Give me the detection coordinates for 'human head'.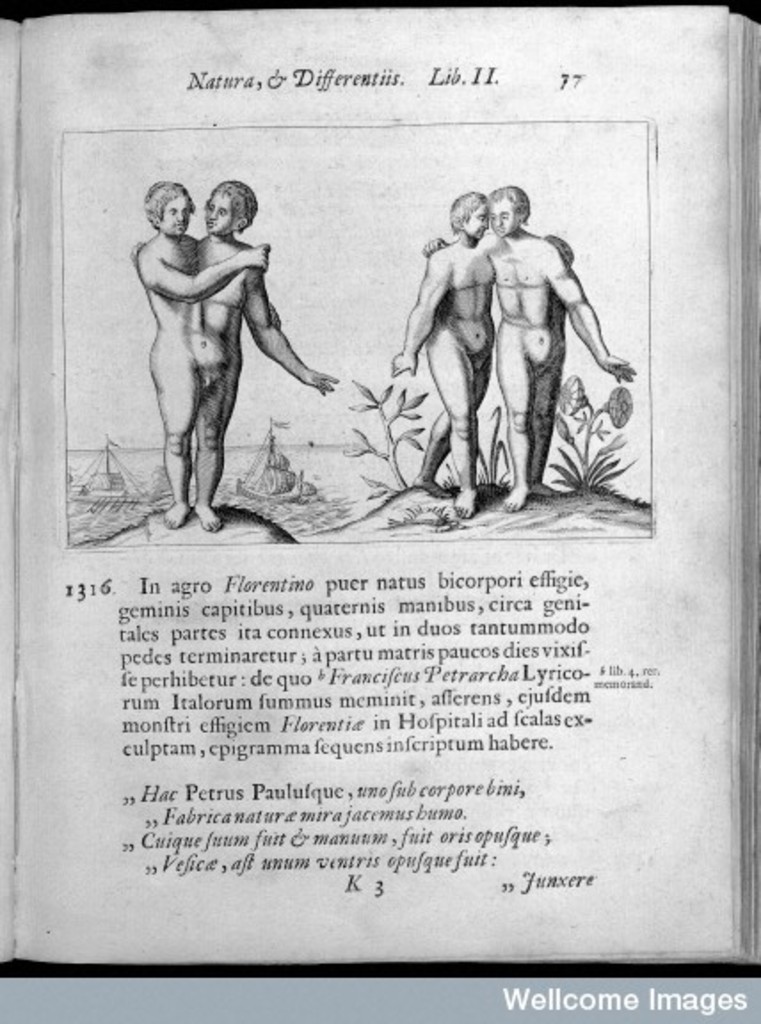
box(142, 180, 196, 233).
